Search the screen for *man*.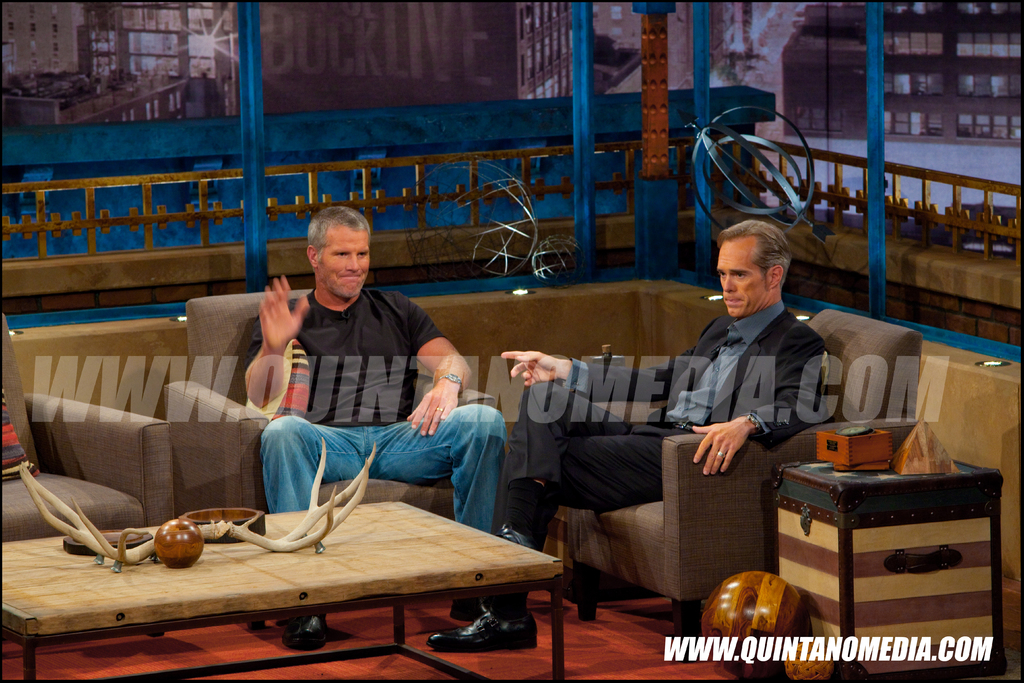
Found at pyautogui.locateOnScreen(230, 219, 495, 543).
